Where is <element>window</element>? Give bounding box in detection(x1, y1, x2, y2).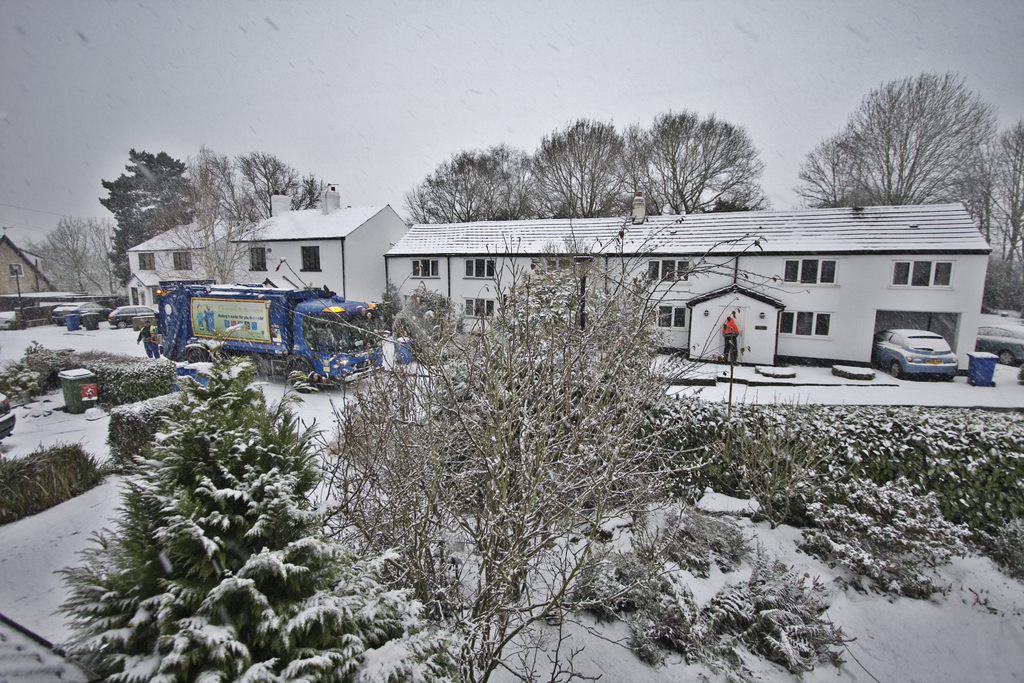
detection(173, 250, 193, 270).
